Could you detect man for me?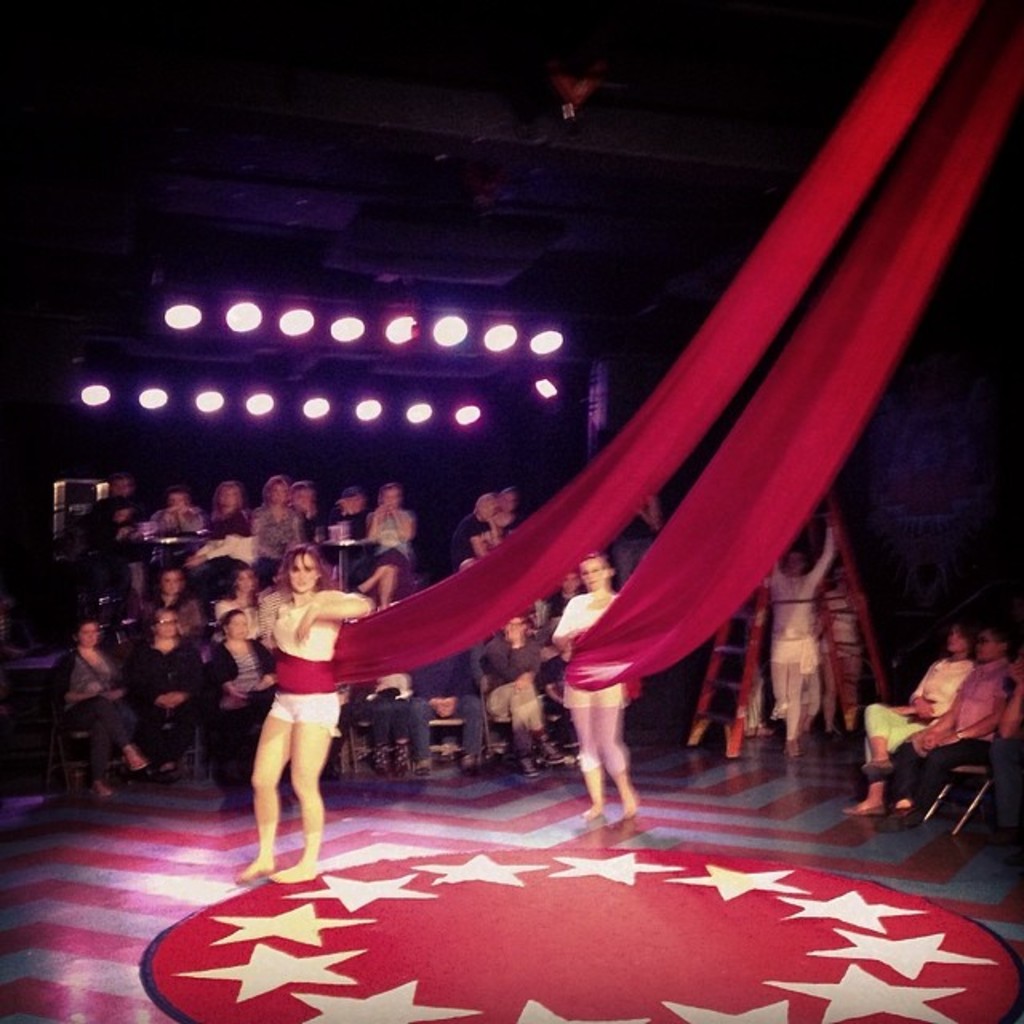
Detection result: <bbox>882, 621, 1005, 816</bbox>.
